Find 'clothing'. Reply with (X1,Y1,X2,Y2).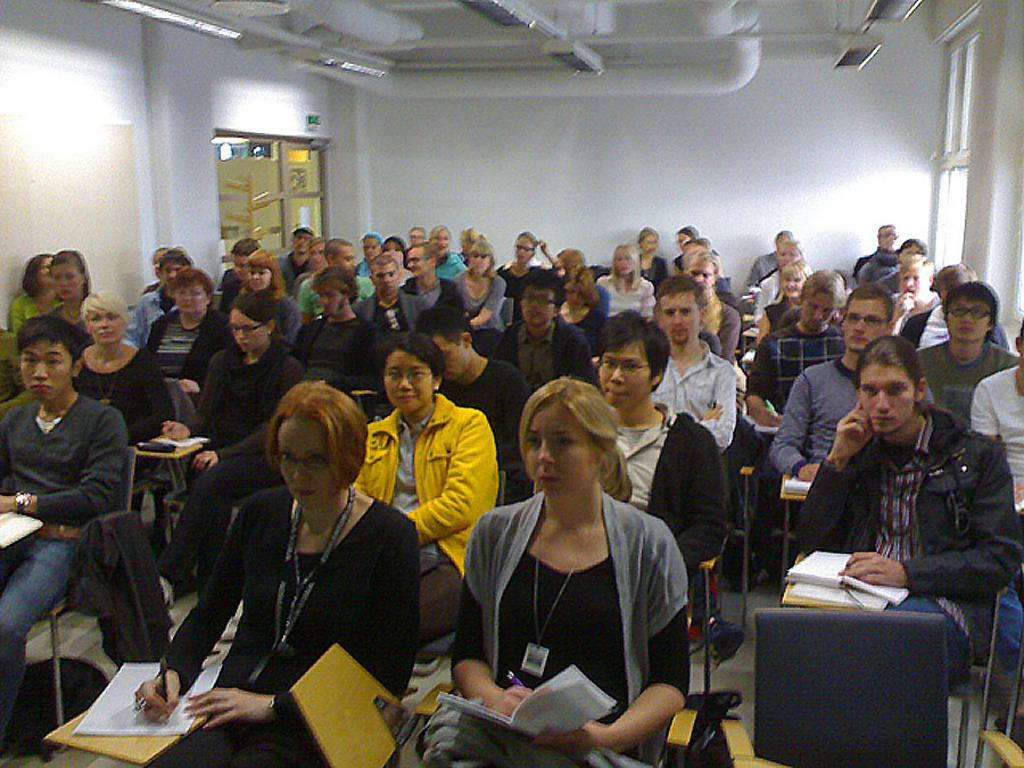
(13,288,69,336).
